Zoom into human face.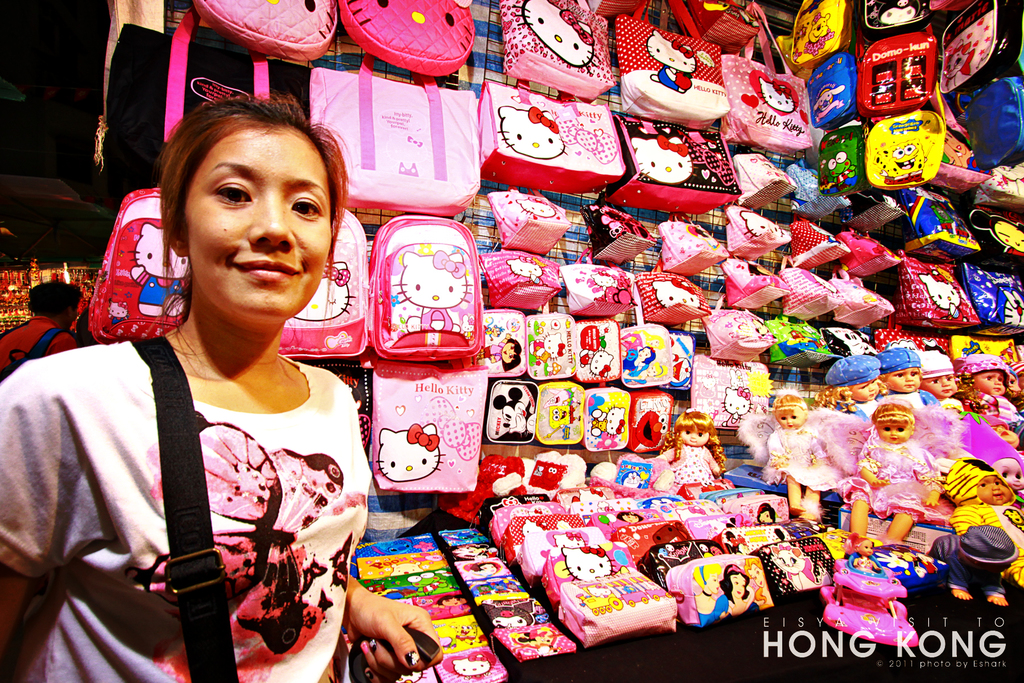
Zoom target: region(186, 129, 332, 318).
